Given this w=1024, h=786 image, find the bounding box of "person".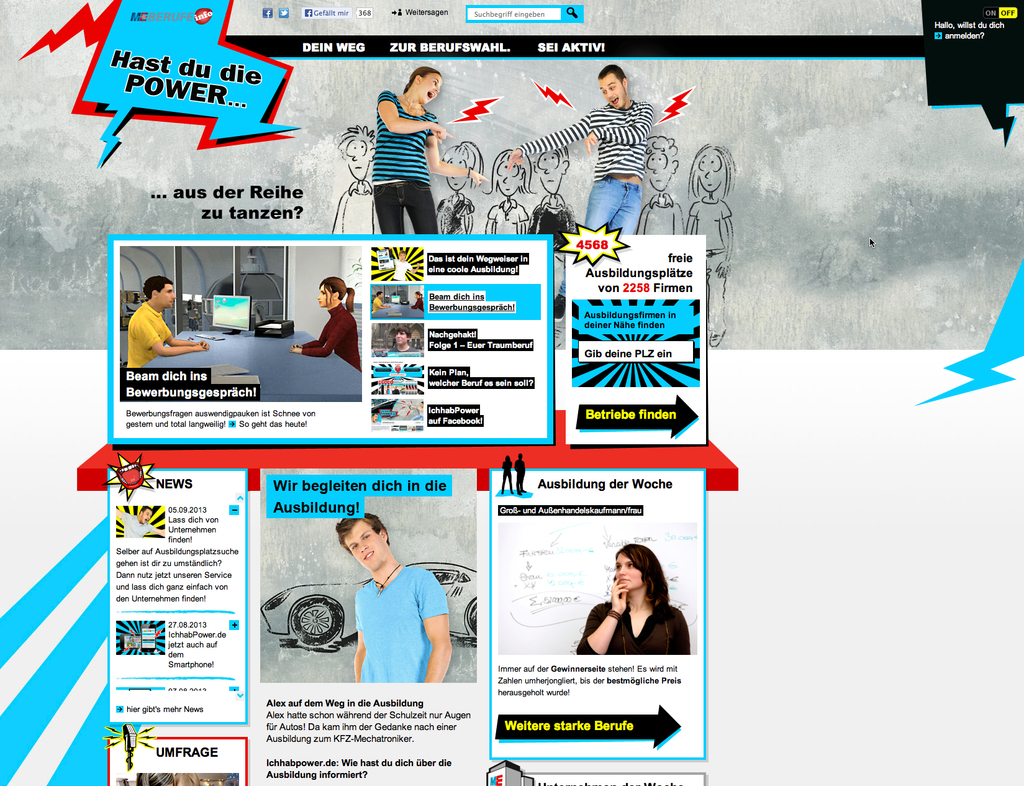
x1=487 y1=149 x2=540 y2=238.
